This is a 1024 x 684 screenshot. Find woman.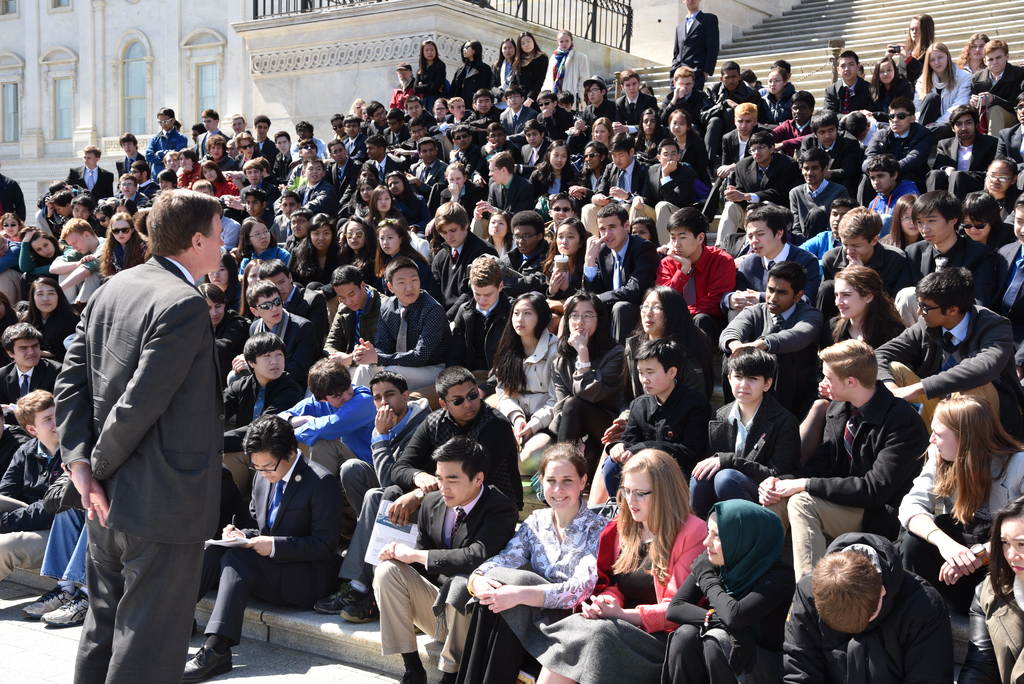
Bounding box: select_region(101, 213, 152, 275).
